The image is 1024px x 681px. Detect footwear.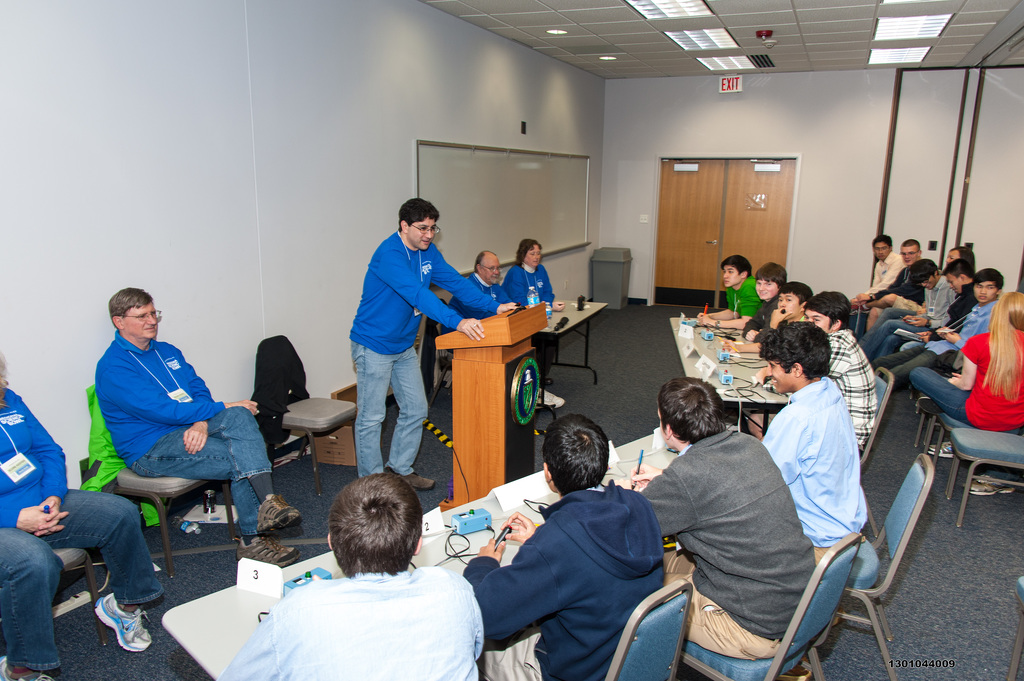
Detection: {"x1": 401, "y1": 470, "x2": 433, "y2": 495}.
